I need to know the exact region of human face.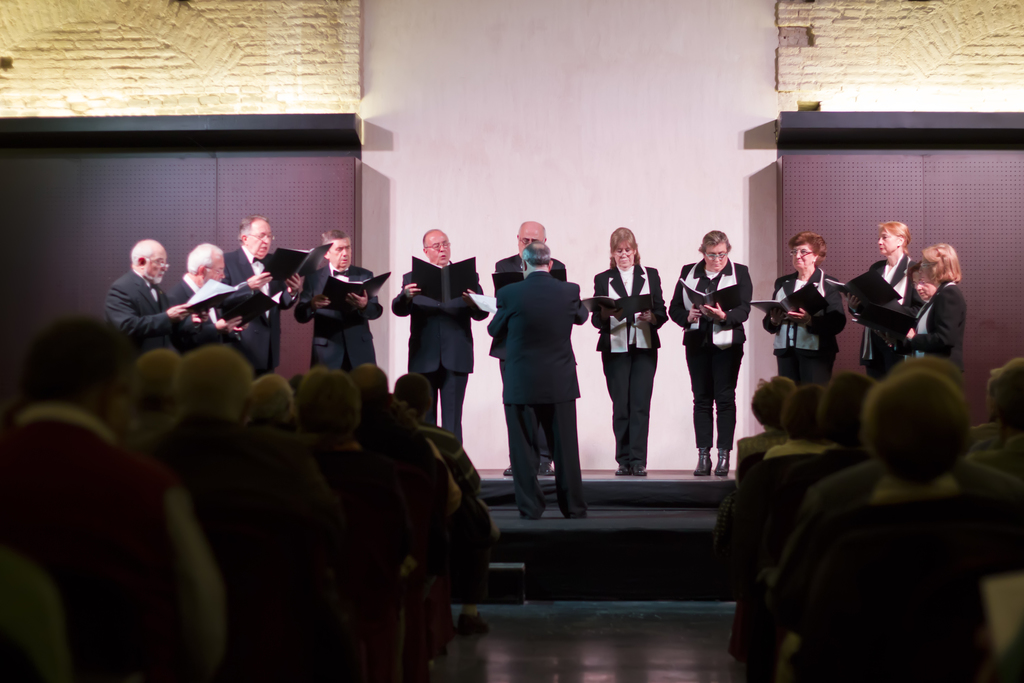
Region: <bbox>425, 235, 449, 262</bbox>.
